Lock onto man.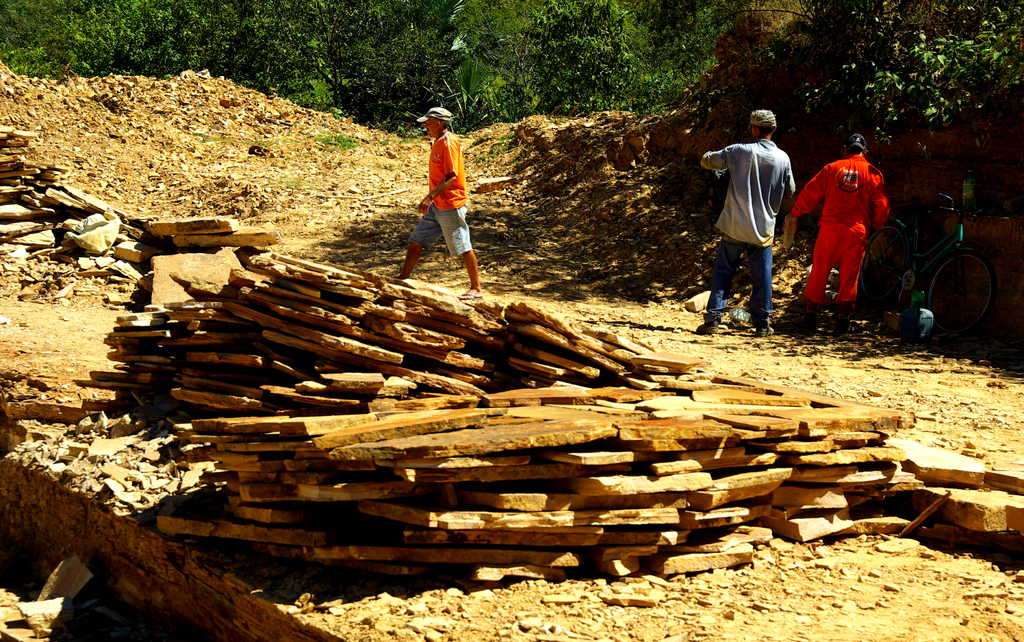
Locked: x1=785, y1=121, x2=893, y2=330.
